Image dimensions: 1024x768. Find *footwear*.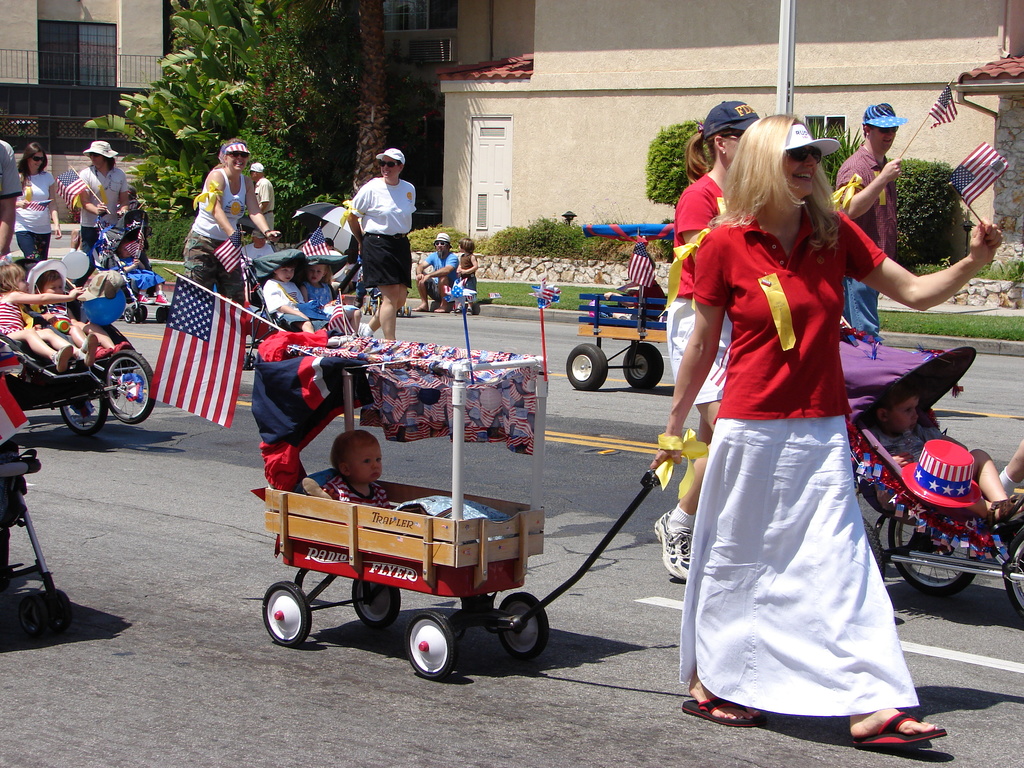
[447,307,461,314].
